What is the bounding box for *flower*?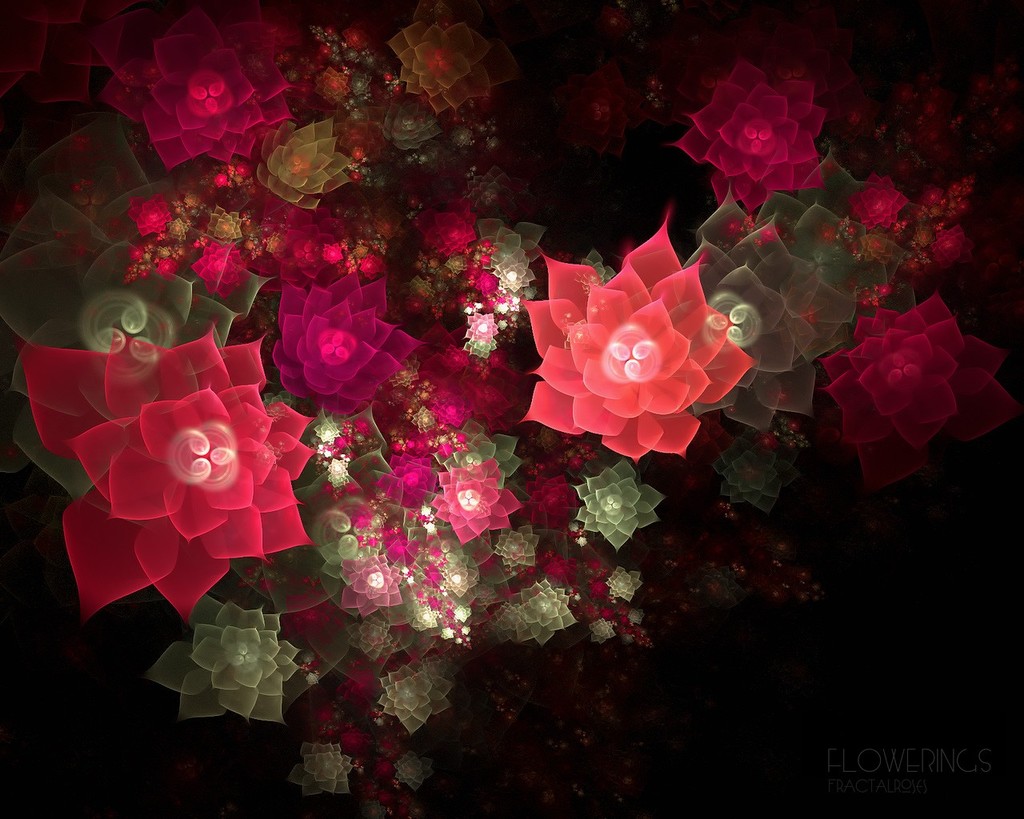
x1=607, y1=564, x2=644, y2=606.
